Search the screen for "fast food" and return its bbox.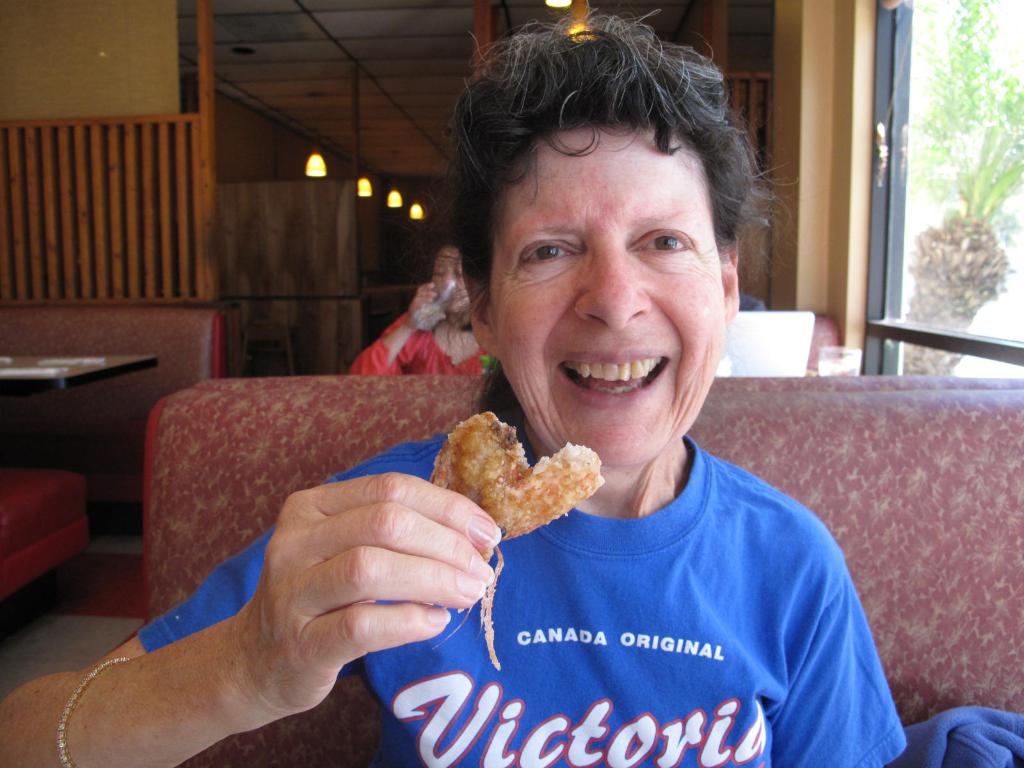
Found: [left=426, top=405, right=604, bottom=670].
